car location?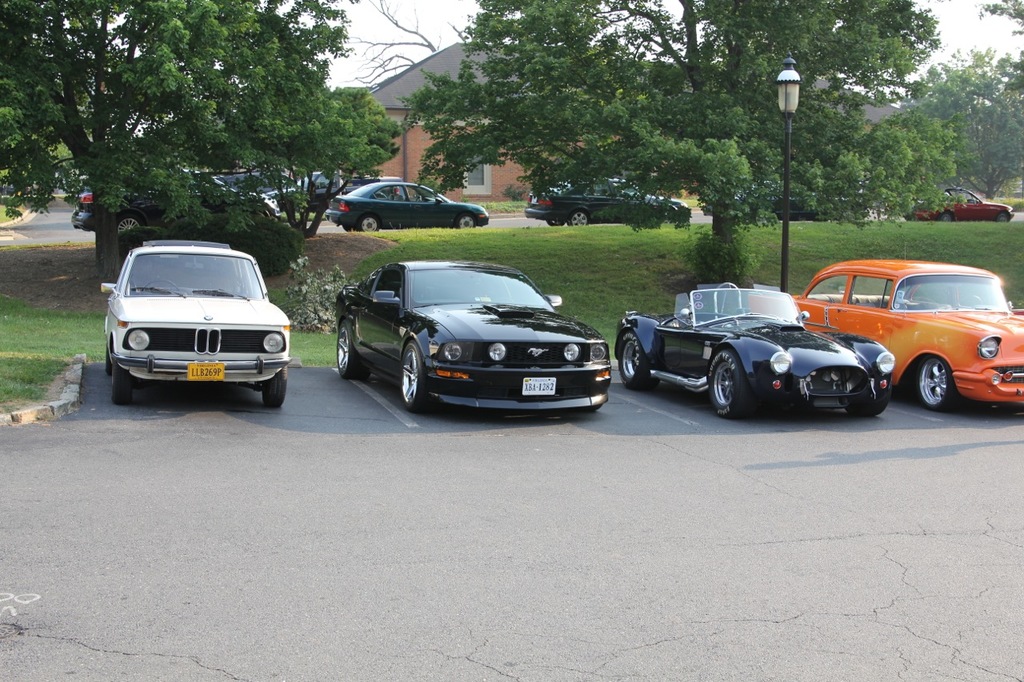
<box>614,283,897,429</box>
